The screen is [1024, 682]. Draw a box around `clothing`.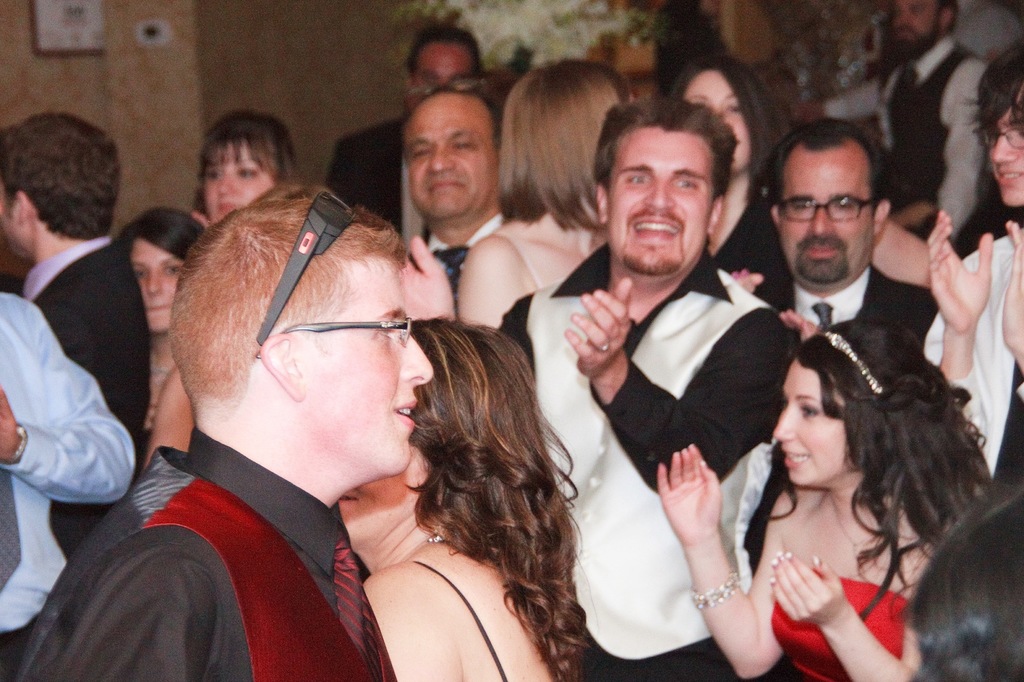
924/222/1023/492.
